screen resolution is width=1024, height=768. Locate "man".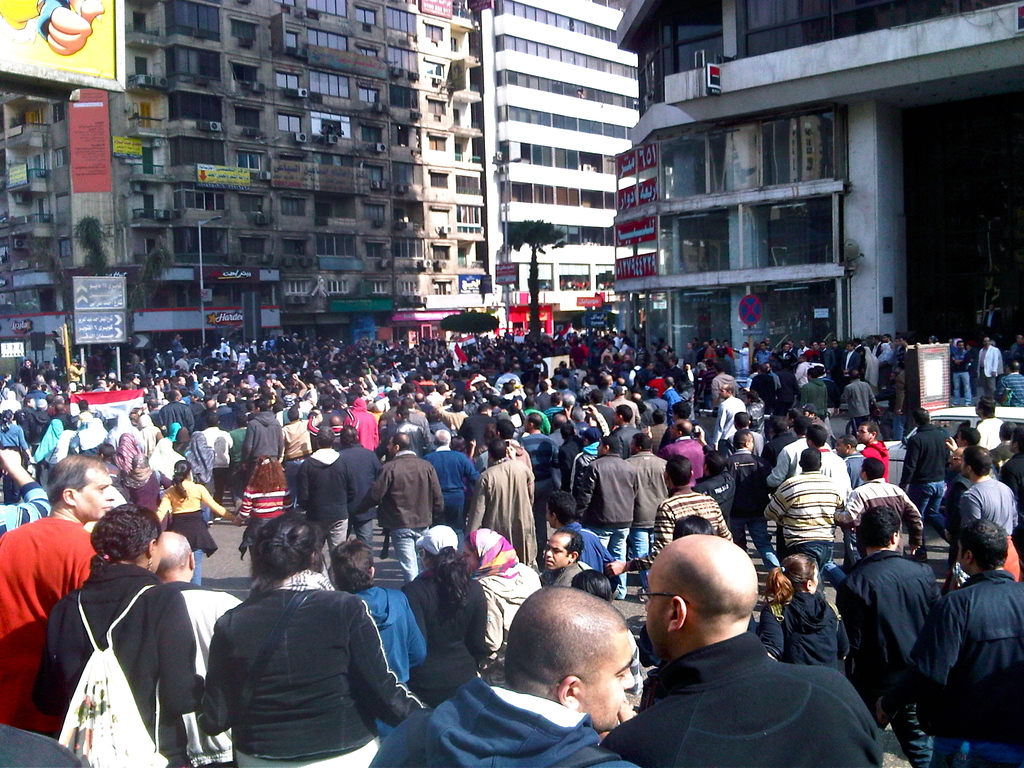
<region>365, 430, 444, 584</region>.
